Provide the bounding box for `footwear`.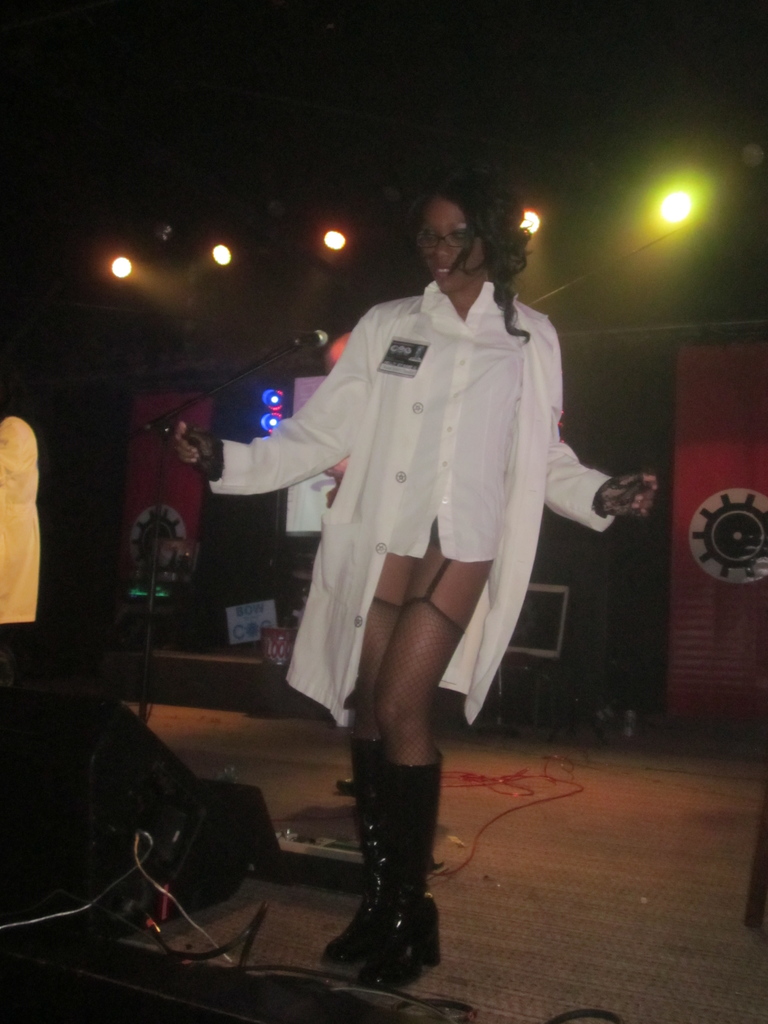
[314, 751, 386, 970].
